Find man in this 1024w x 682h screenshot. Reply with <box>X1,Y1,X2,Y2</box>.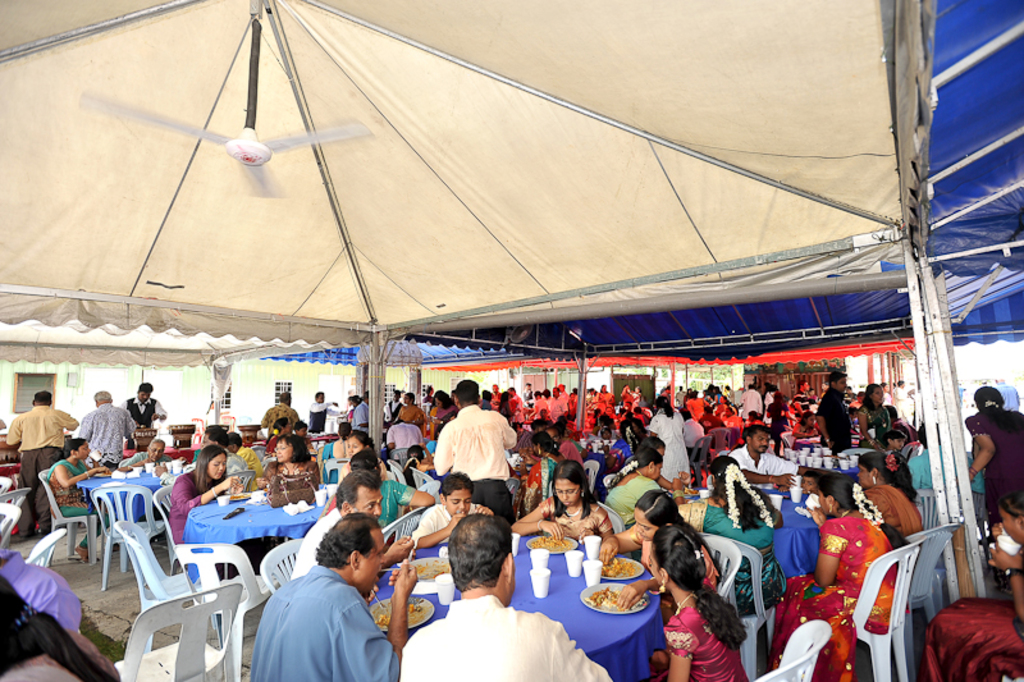
<box>1,389,82,537</box>.
